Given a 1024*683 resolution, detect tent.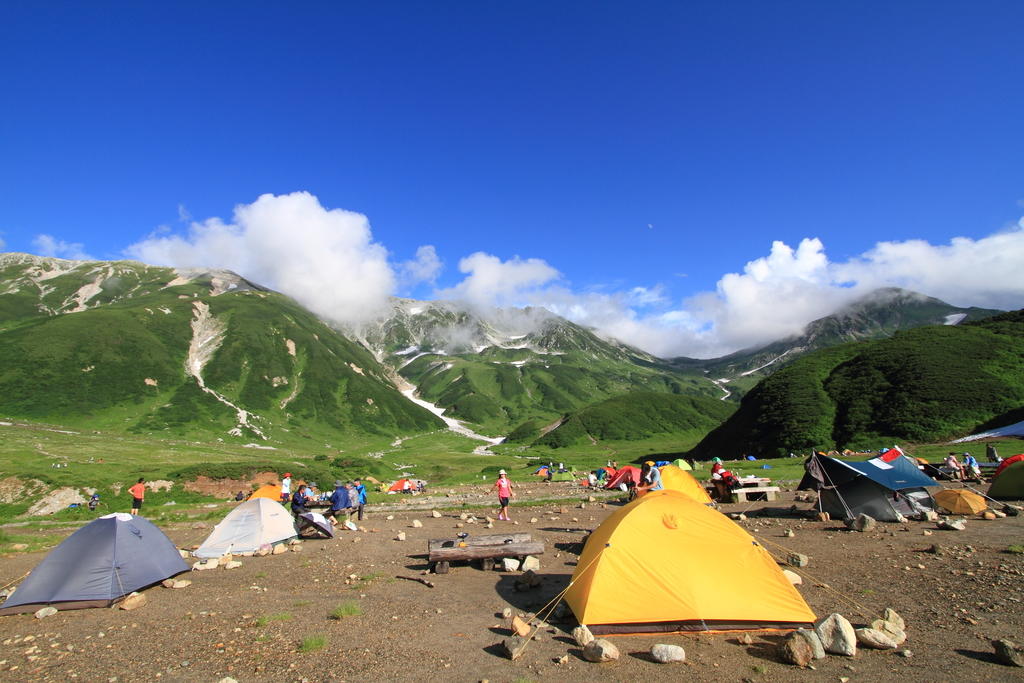
BBox(653, 468, 707, 500).
